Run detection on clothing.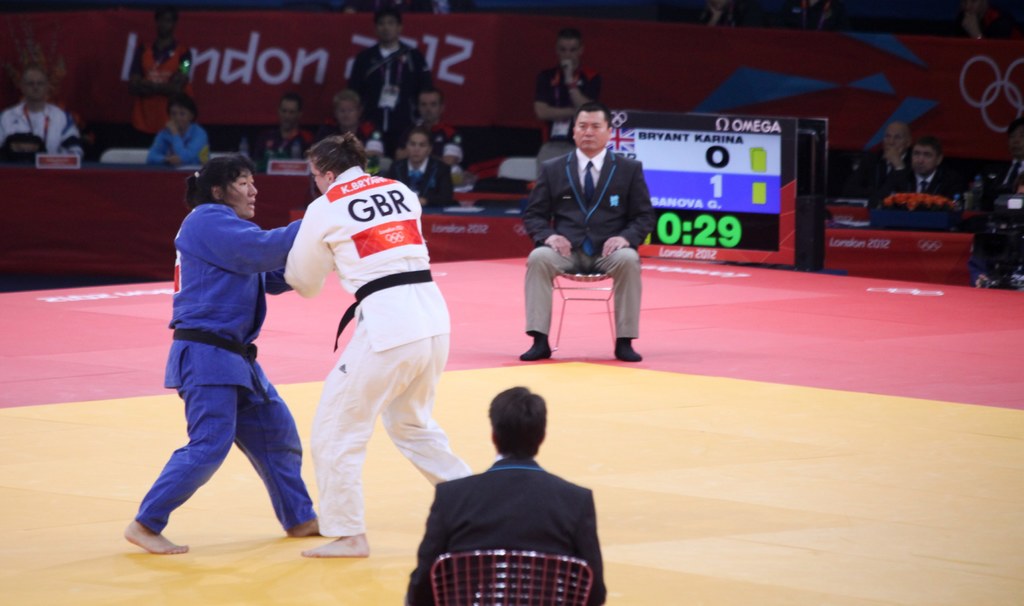
Result: box=[389, 160, 455, 213].
